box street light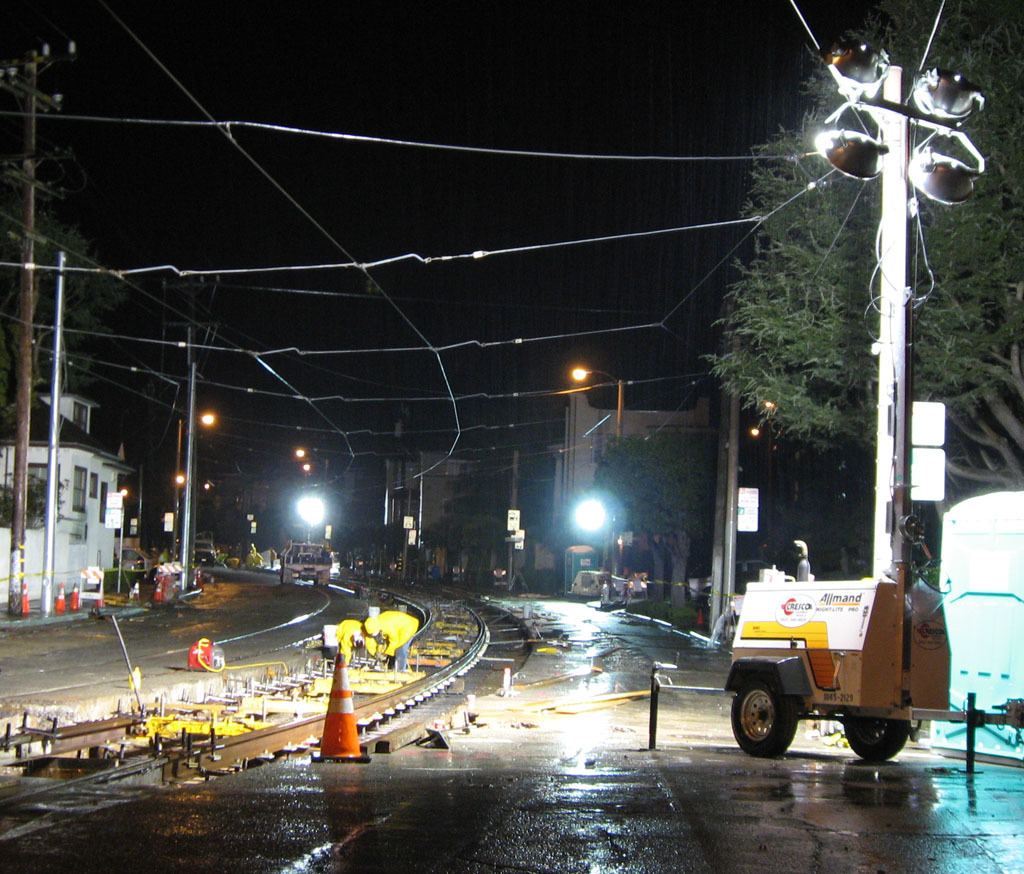
crop(817, 41, 985, 556)
